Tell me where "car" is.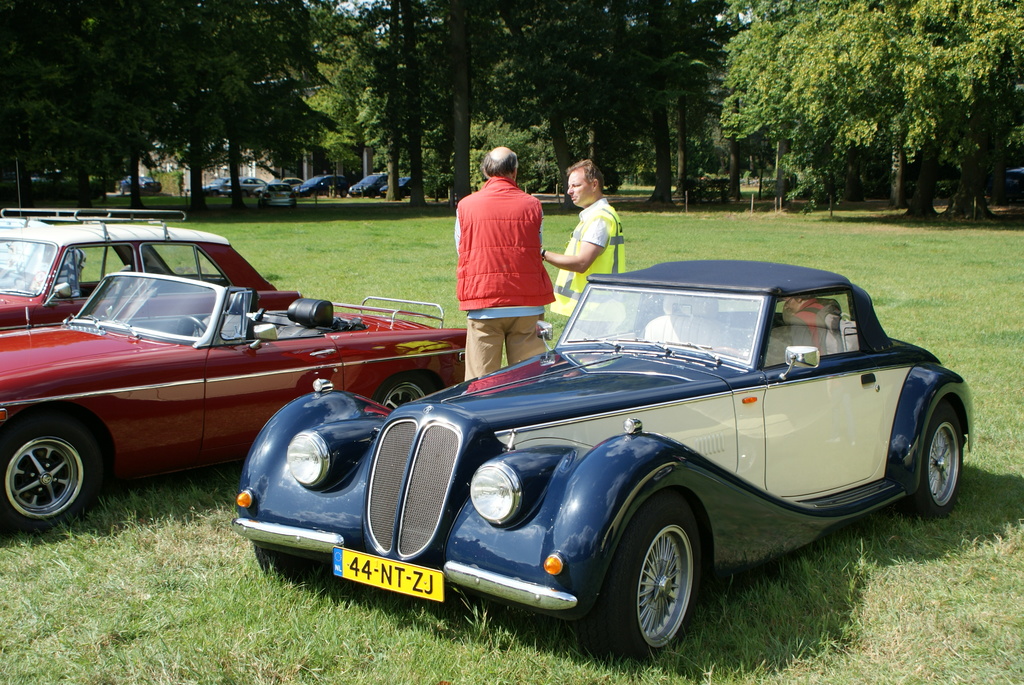
"car" is at select_region(0, 158, 470, 531).
